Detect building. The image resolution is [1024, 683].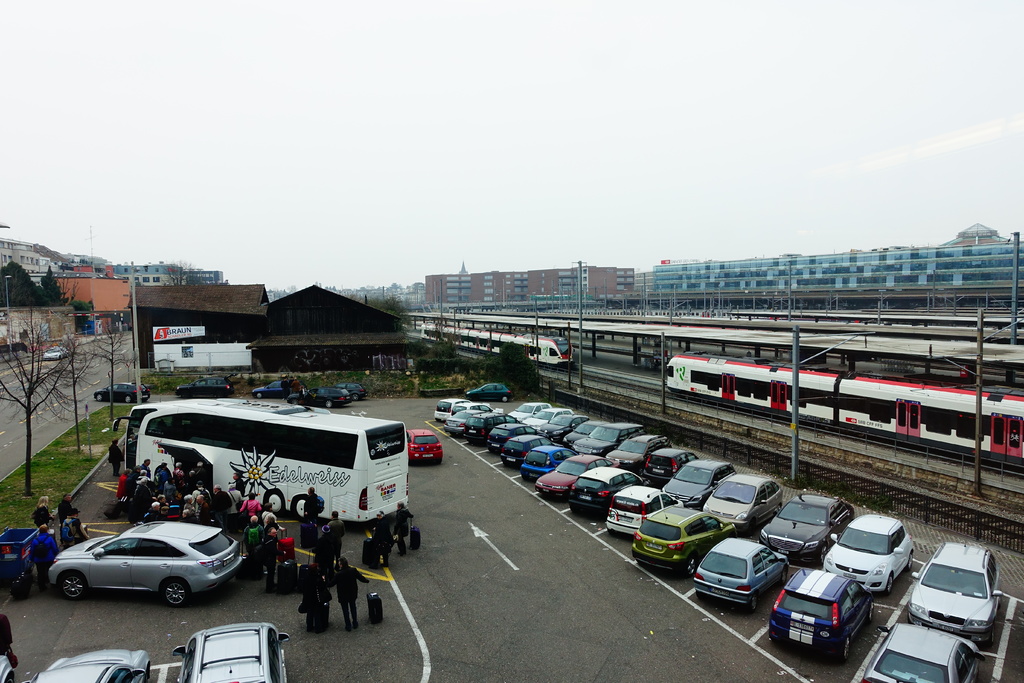
118, 265, 181, 287.
